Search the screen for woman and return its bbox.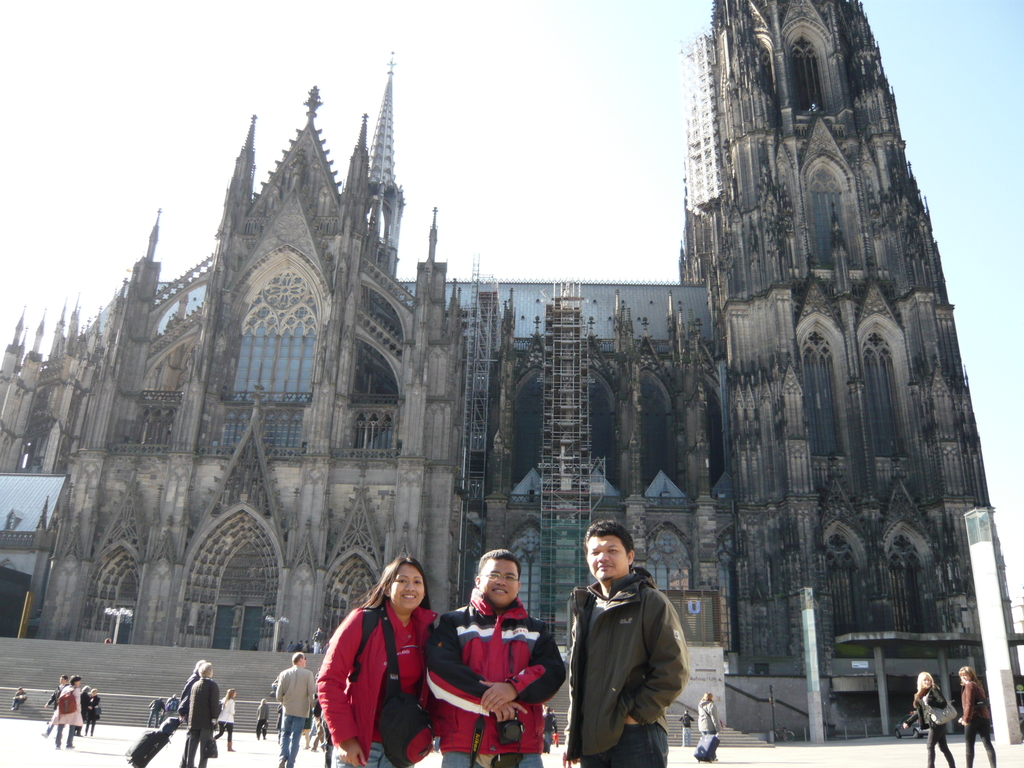
Found: <bbox>904, 671, 954, 767</bbox>.
